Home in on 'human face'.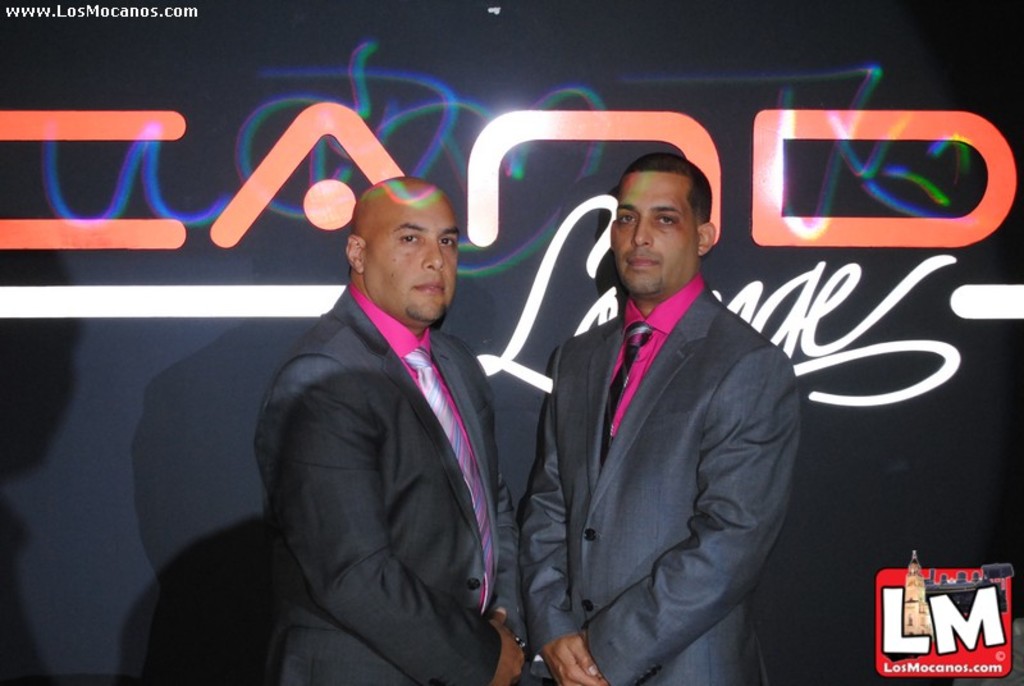
Homed in at <box>367,186,457,324</box>.
